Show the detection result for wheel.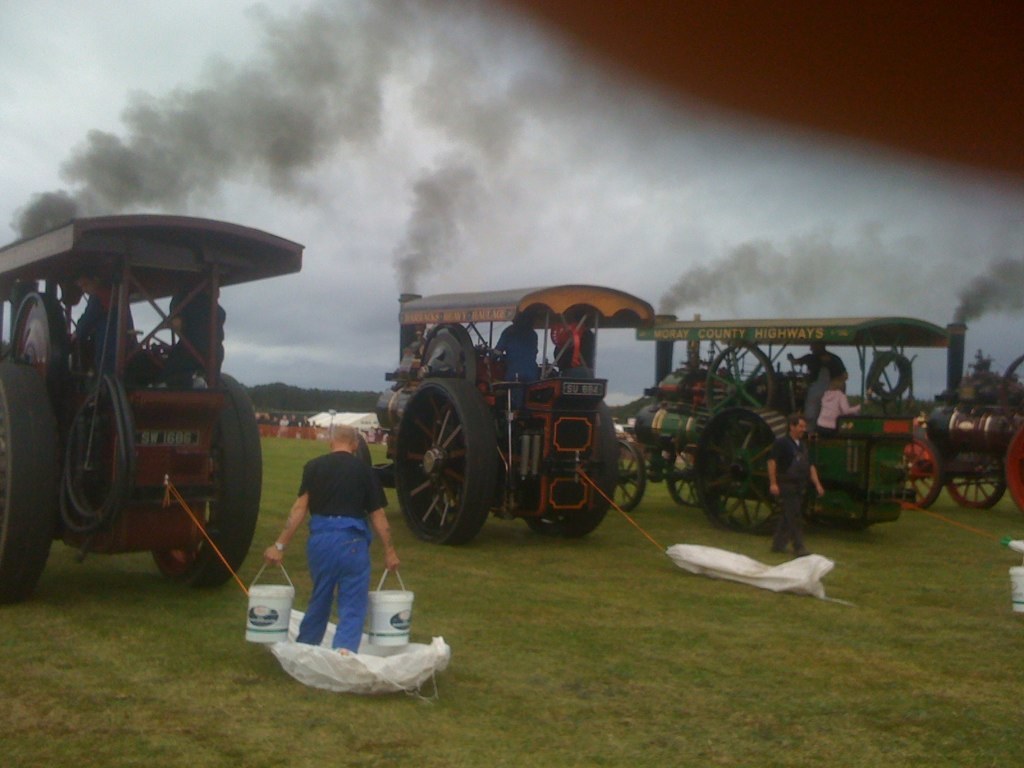
<region>0, 364, 55, 606</region>.
